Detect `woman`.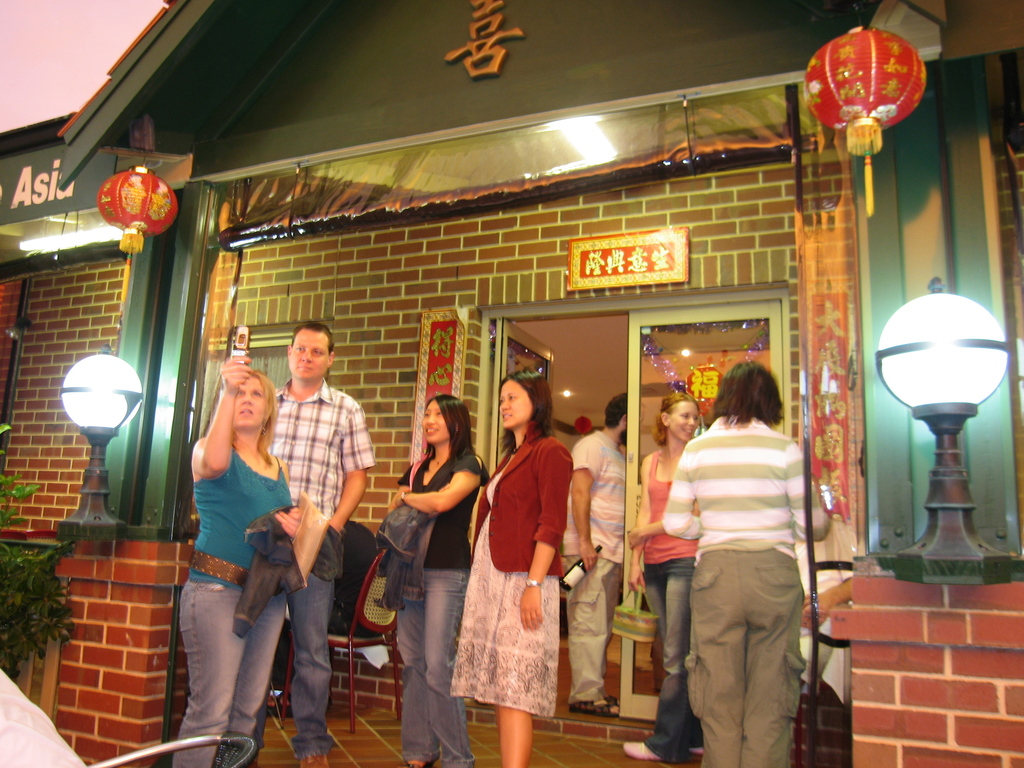
Detected at locate(458, 383, 582, 759).
